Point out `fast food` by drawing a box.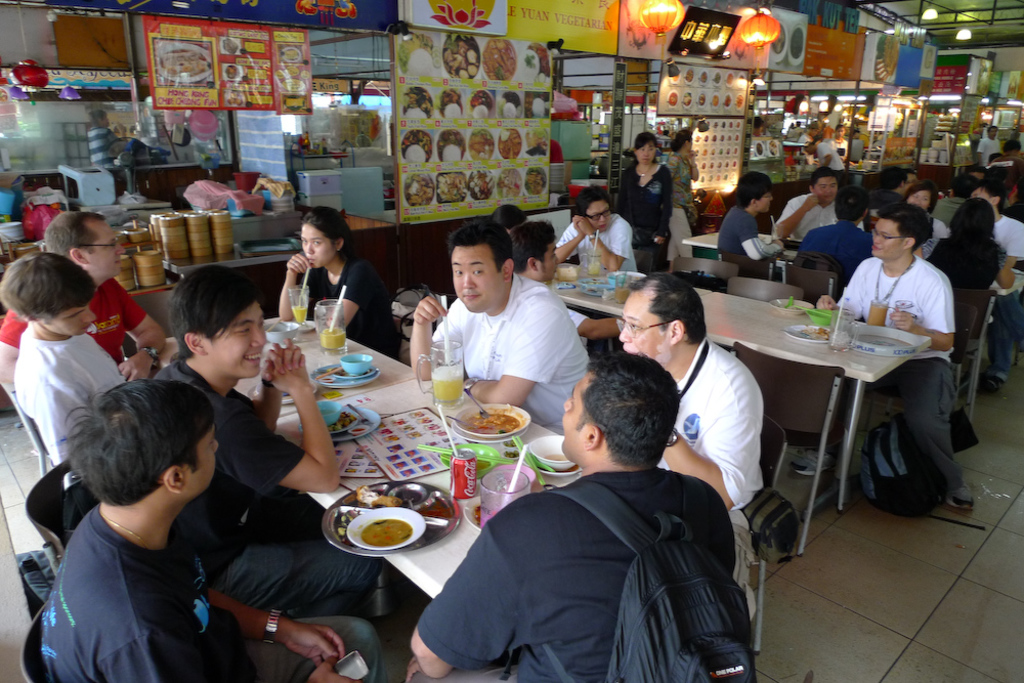
crop(426, 420, 440, 431).
